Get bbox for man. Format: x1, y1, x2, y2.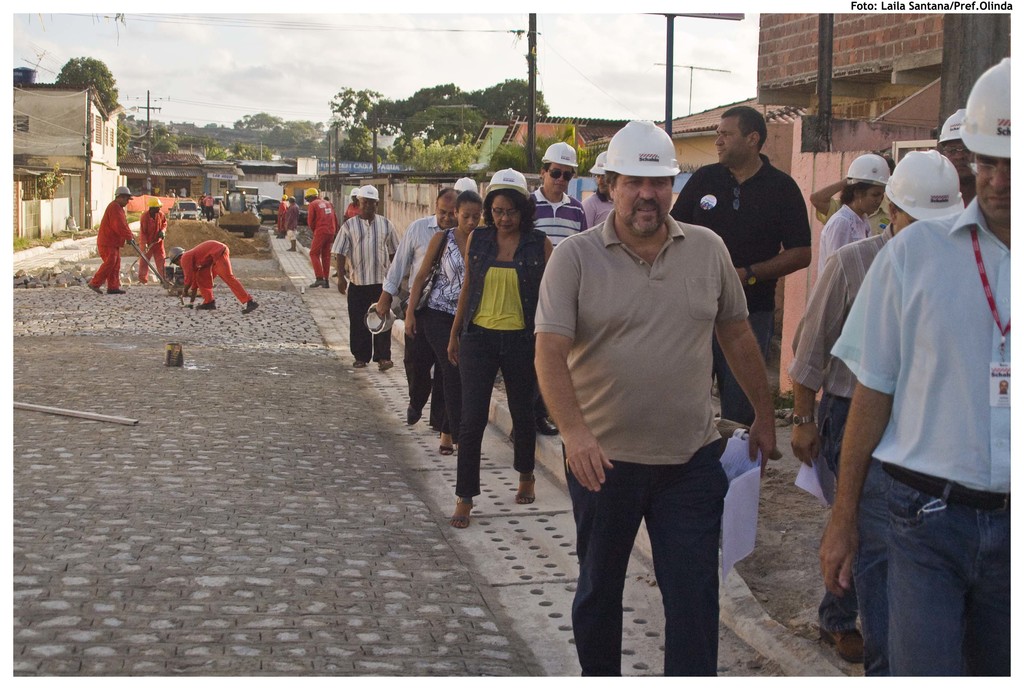
277, 194, 288, 235.
